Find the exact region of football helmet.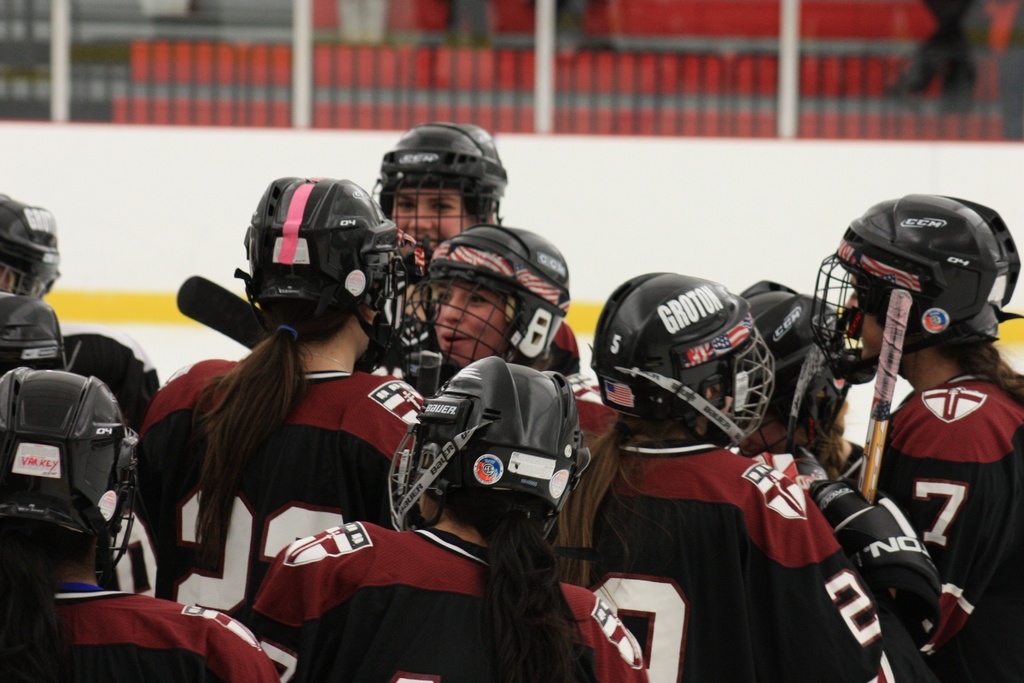
Exact region: 380:124:509:292.
